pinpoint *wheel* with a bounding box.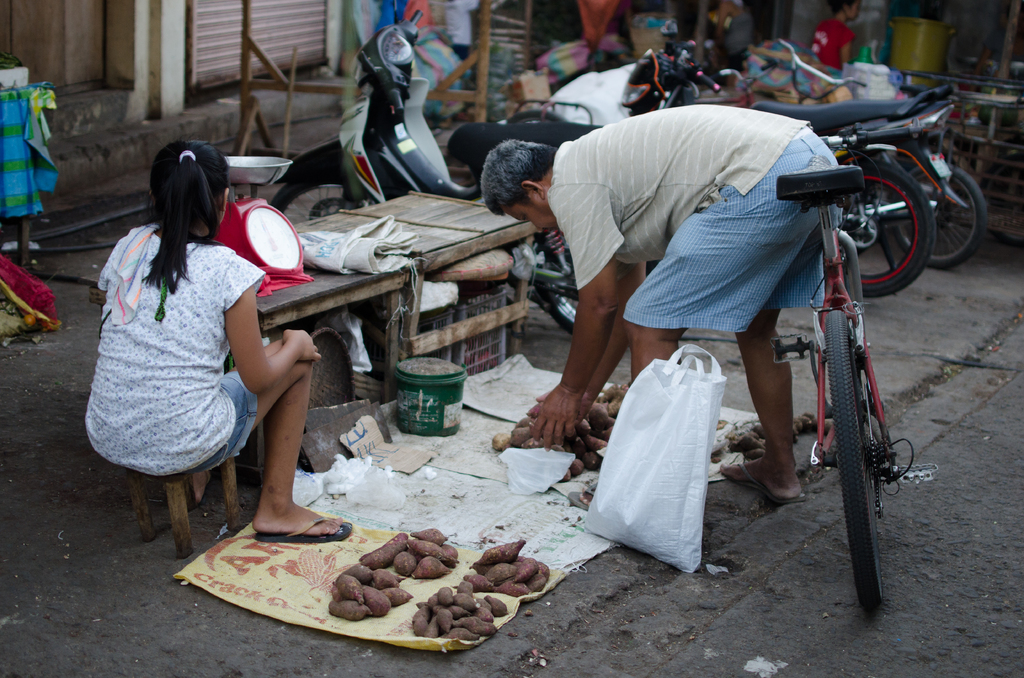
rect(273, 173, 383, 224).
